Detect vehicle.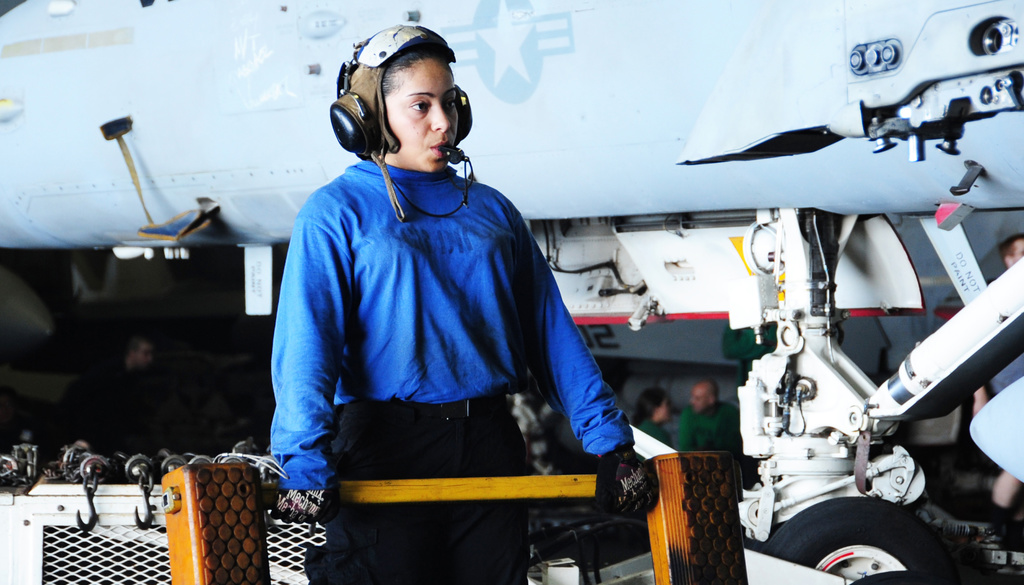
Detected at select_region(0, 0, 1023, 584).
